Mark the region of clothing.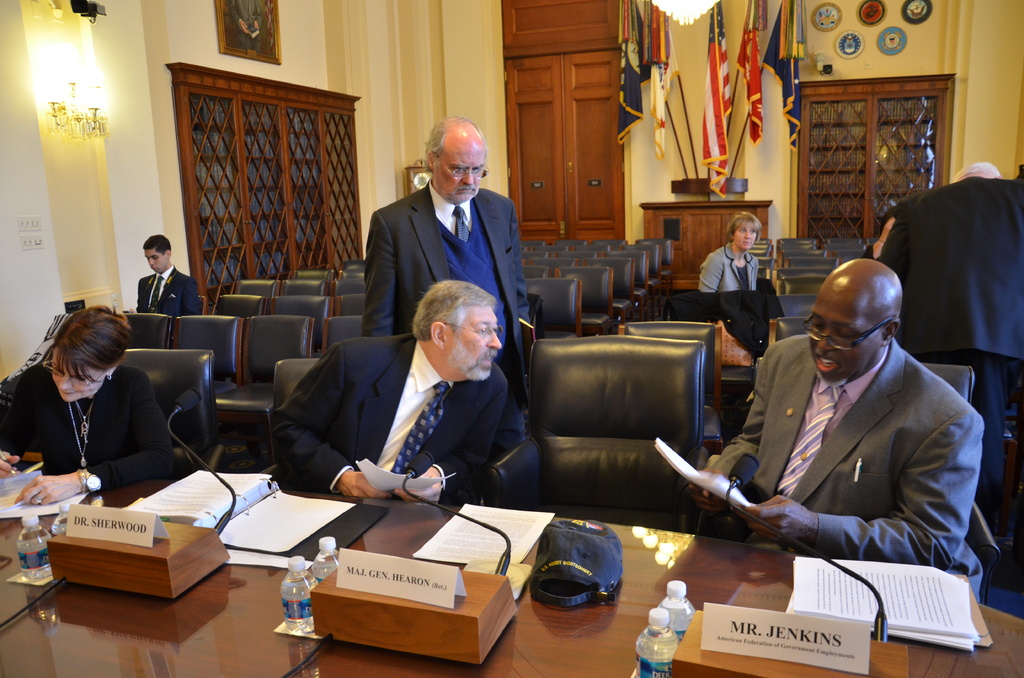
Region: [x1=368, y1=187, x2=532, y2=442].
